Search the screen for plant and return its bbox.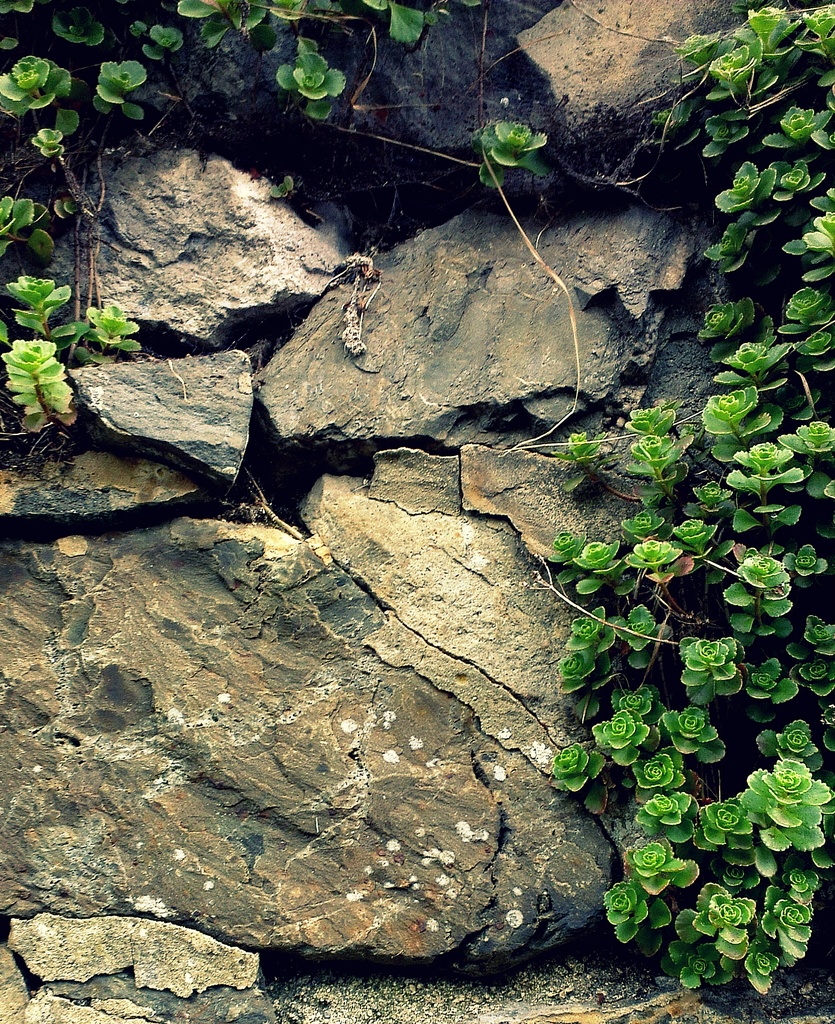
Found: 686 30 709 70.
